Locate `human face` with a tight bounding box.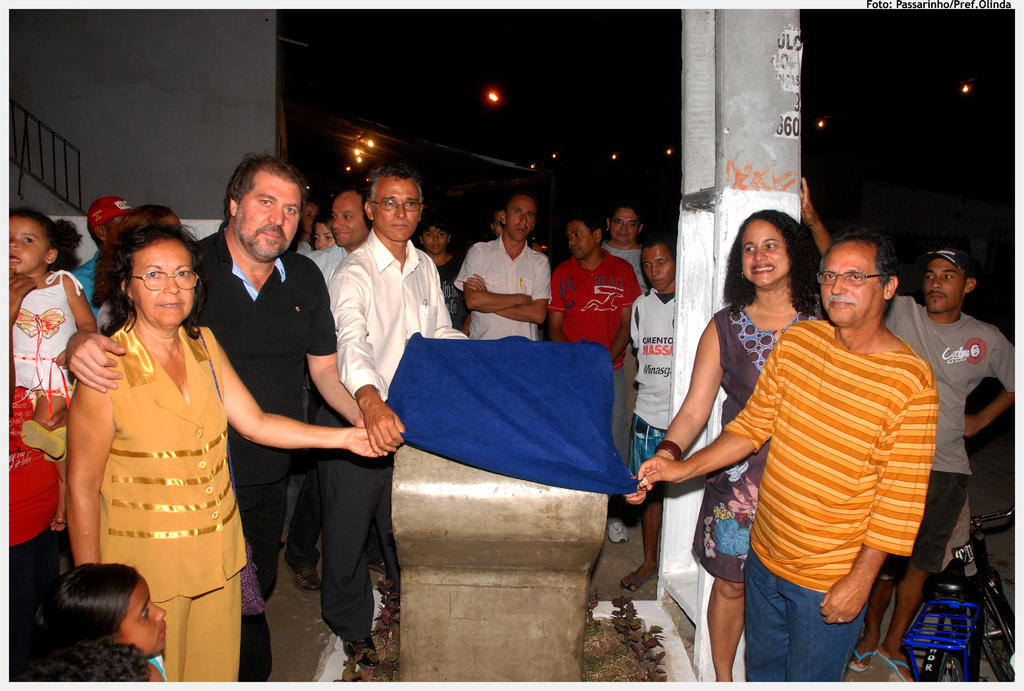
{"x1": 561, "y1": 219, "x2": 593, "y2": 258}.
